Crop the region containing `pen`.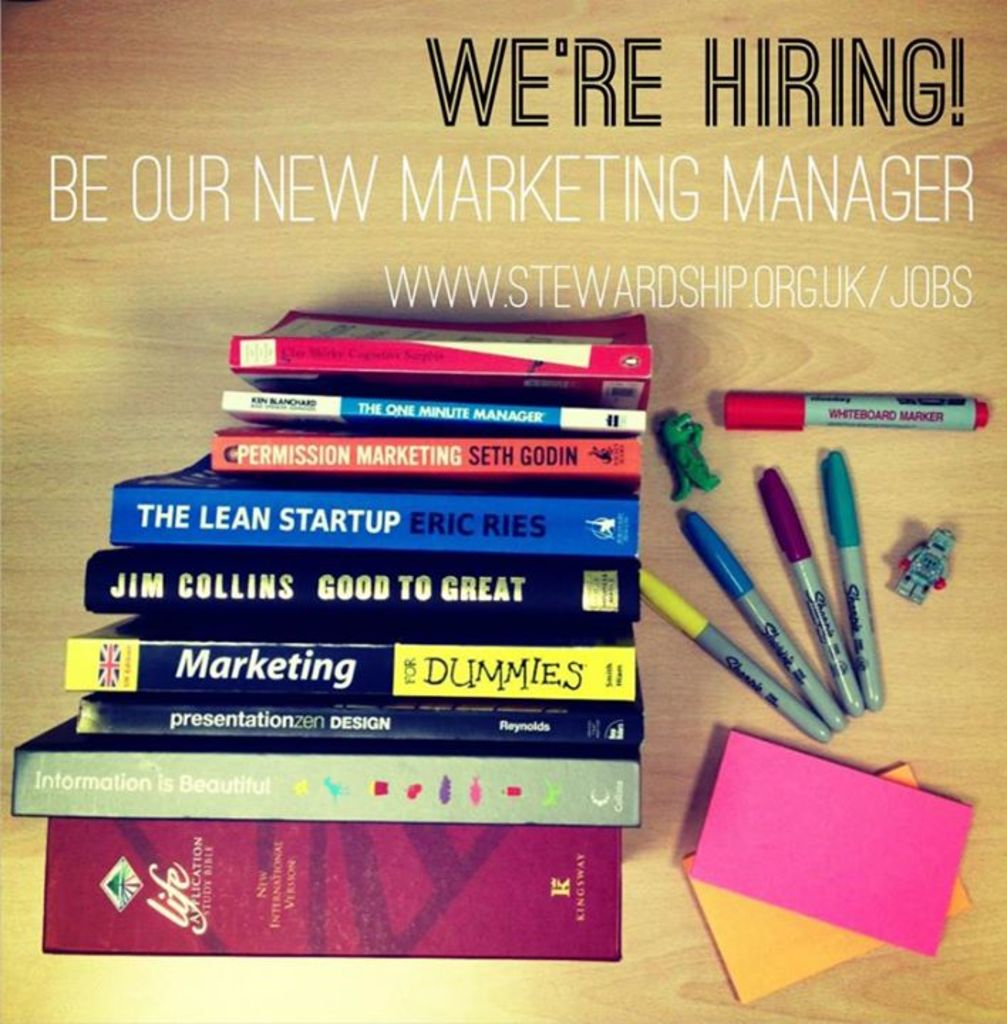
Crop region: detection(683, 509, 852, 735).
